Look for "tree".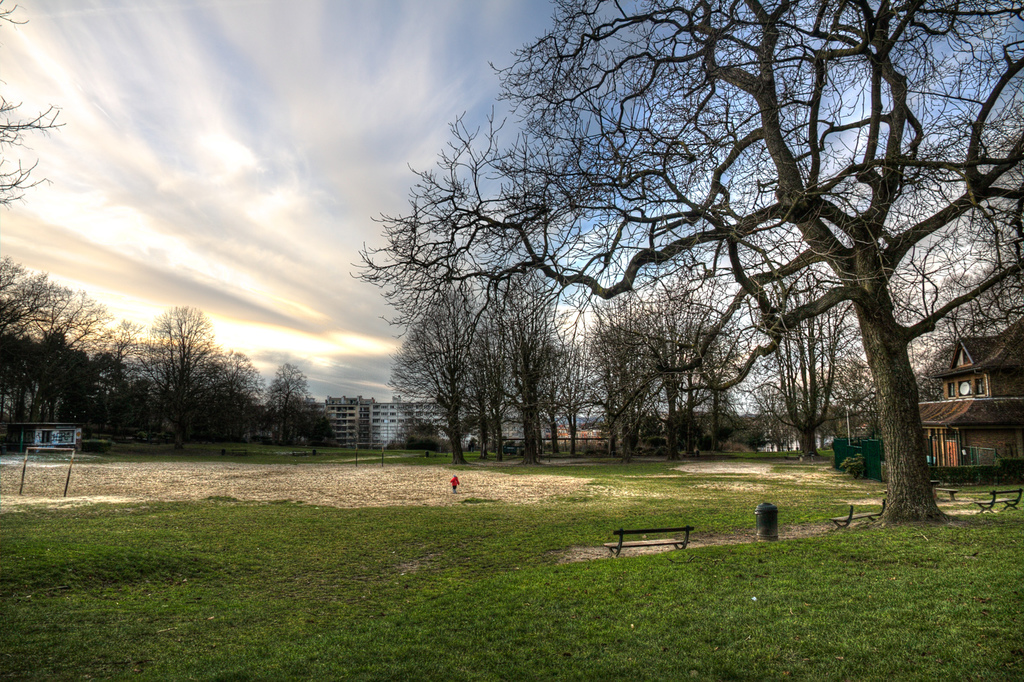
Found: (0,0,68,207).
